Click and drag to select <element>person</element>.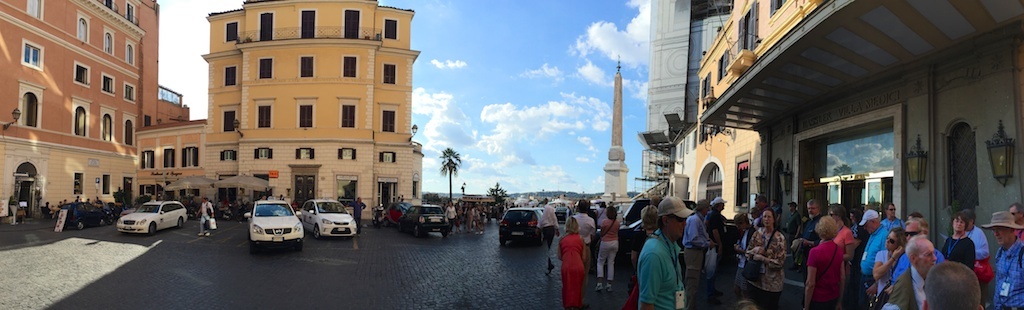
Selection: rect(444, 200, 458, 235).
